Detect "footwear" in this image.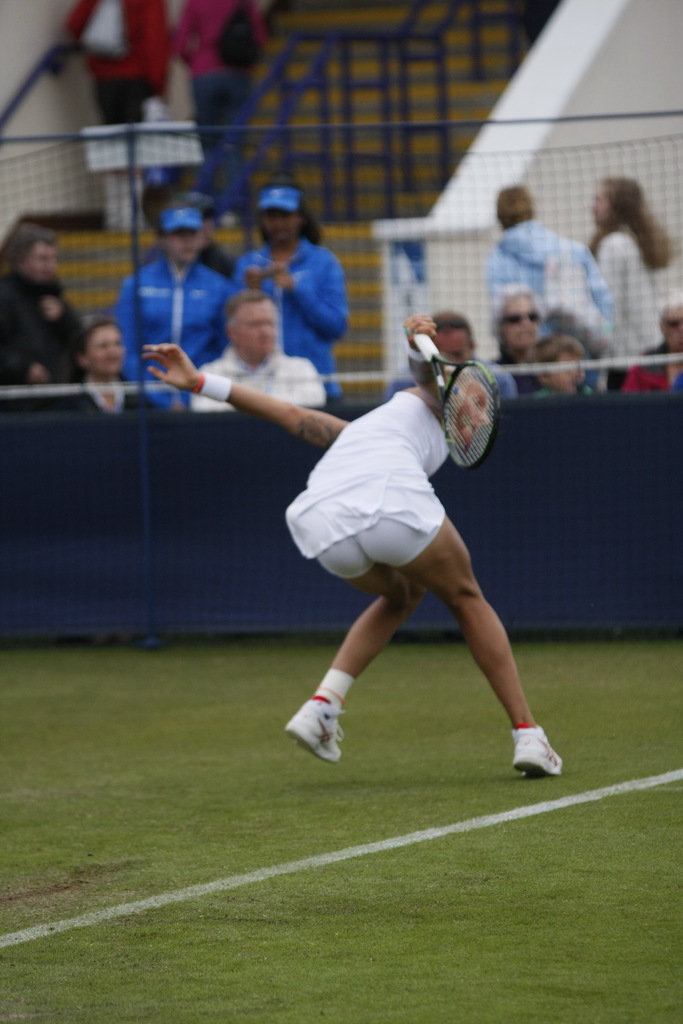
Detection: left=515, top=736, right=564, bottom=781.
